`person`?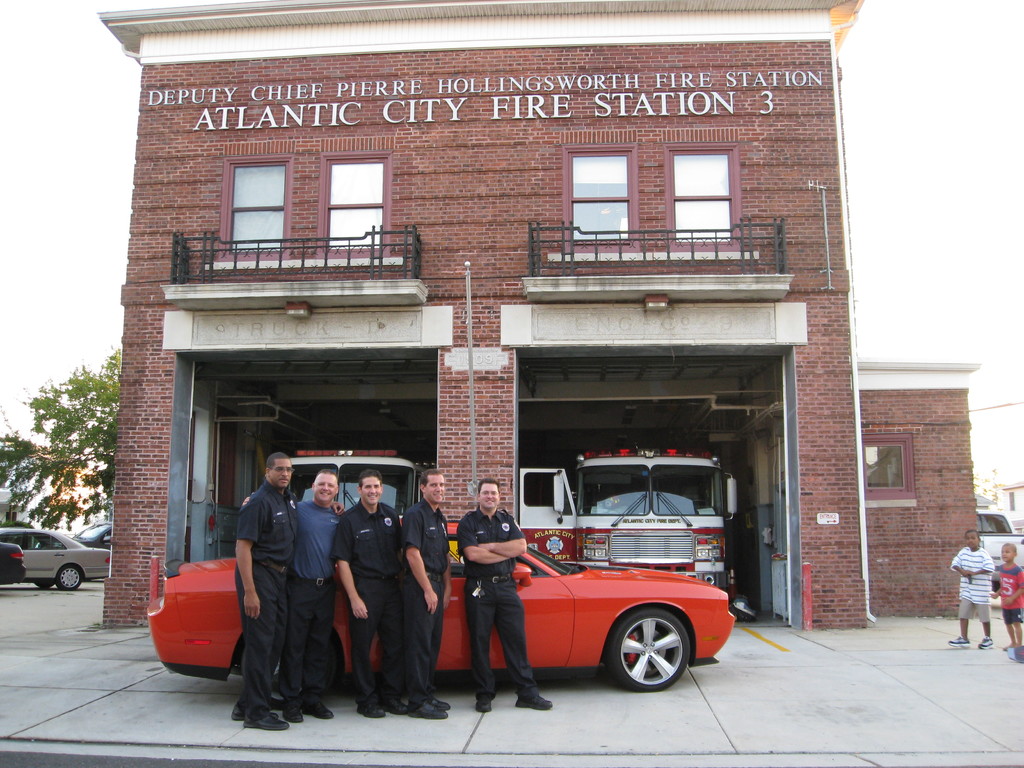
detection(289, 470, 338, 716)
